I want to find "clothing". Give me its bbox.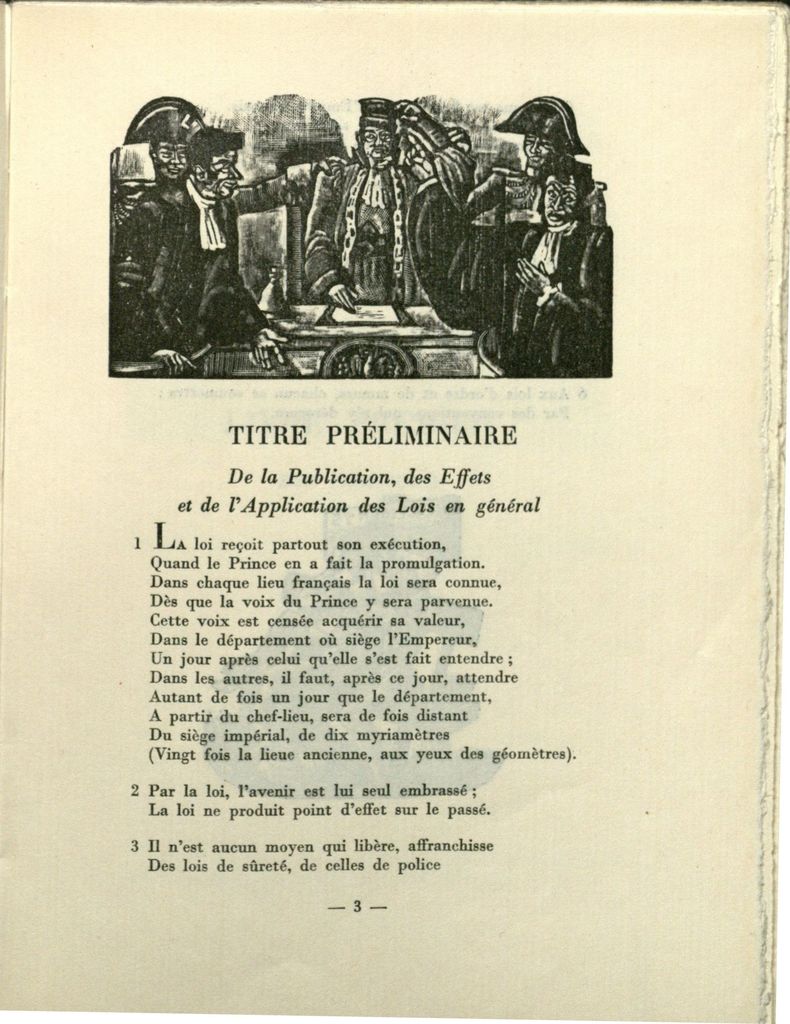
(238, 138, 476, 309).
